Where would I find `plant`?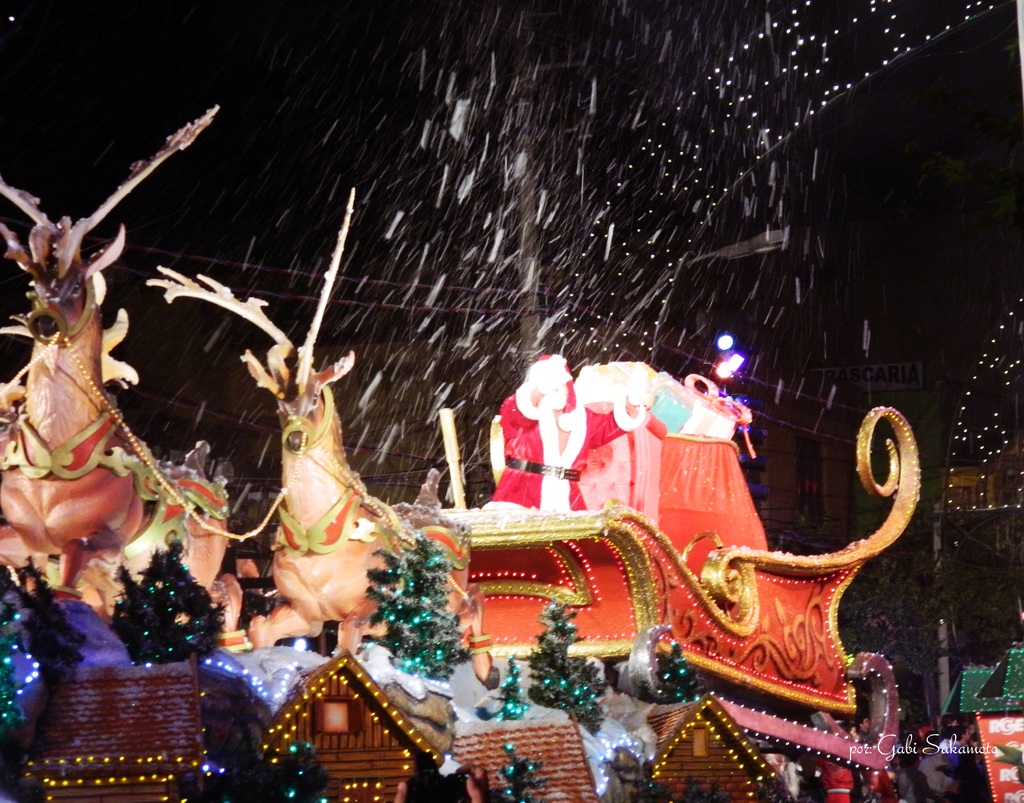
At region(368, 551, 455, 692).
